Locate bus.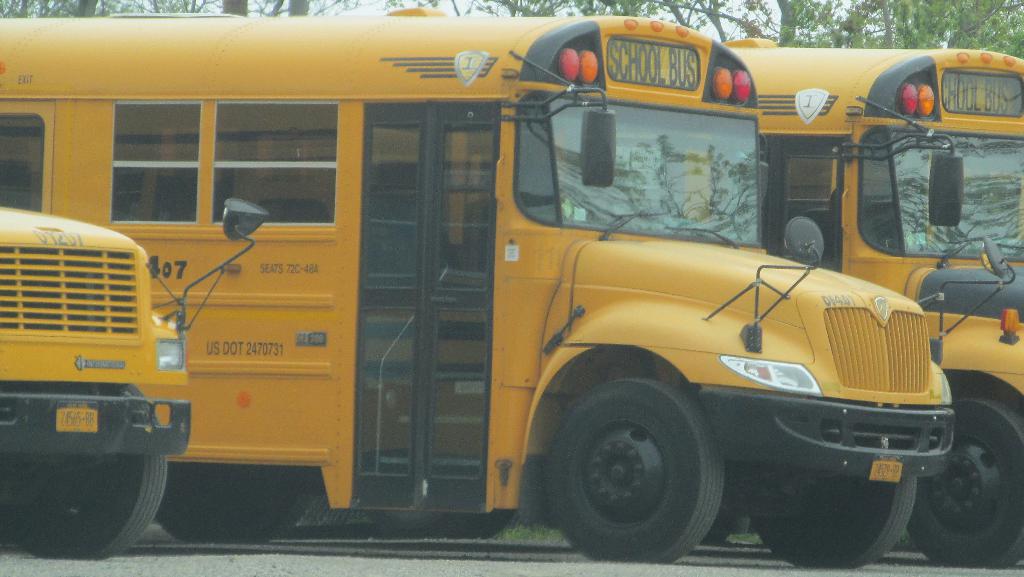
Bounding box: l=0, t=5, r=1018, b=567.
